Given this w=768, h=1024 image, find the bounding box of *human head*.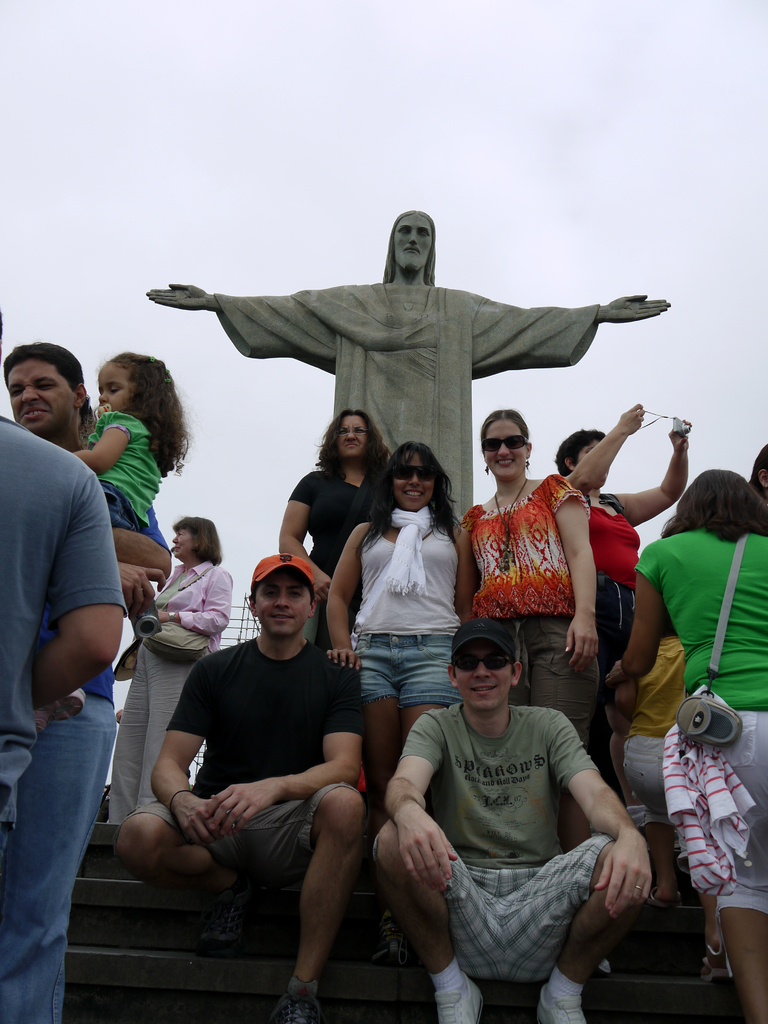
(97,350,170,413).
